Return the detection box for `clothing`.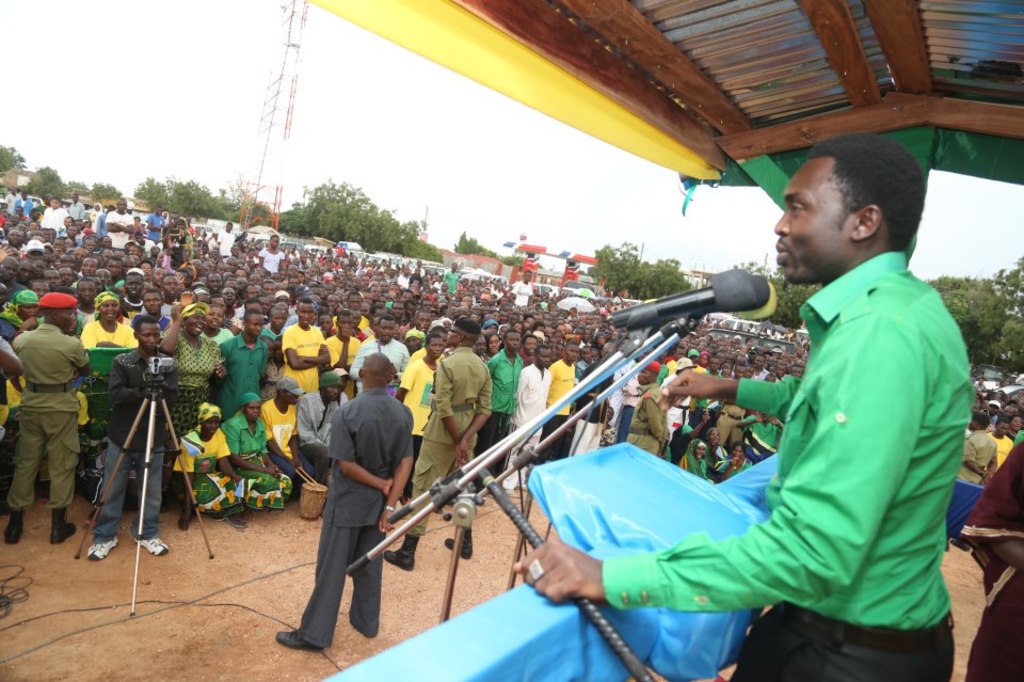
<bbox>957, 437, 1023, 681</bbox>.
